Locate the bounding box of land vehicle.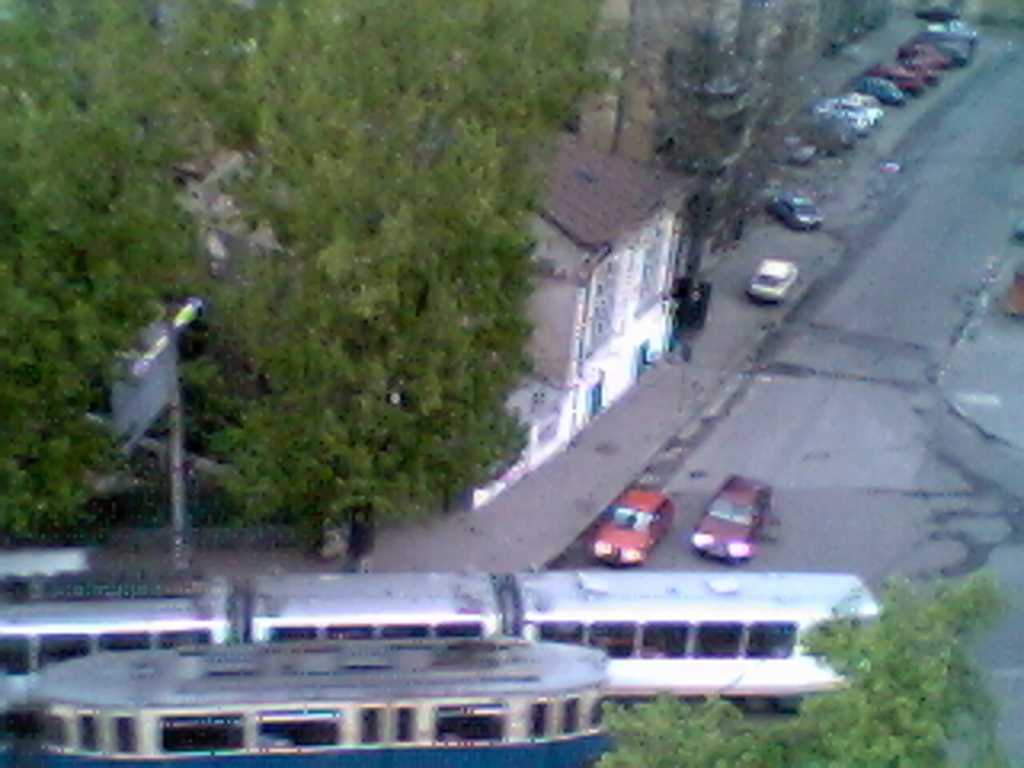
Bounding box: l=781, t=128, r=826, b=176.
